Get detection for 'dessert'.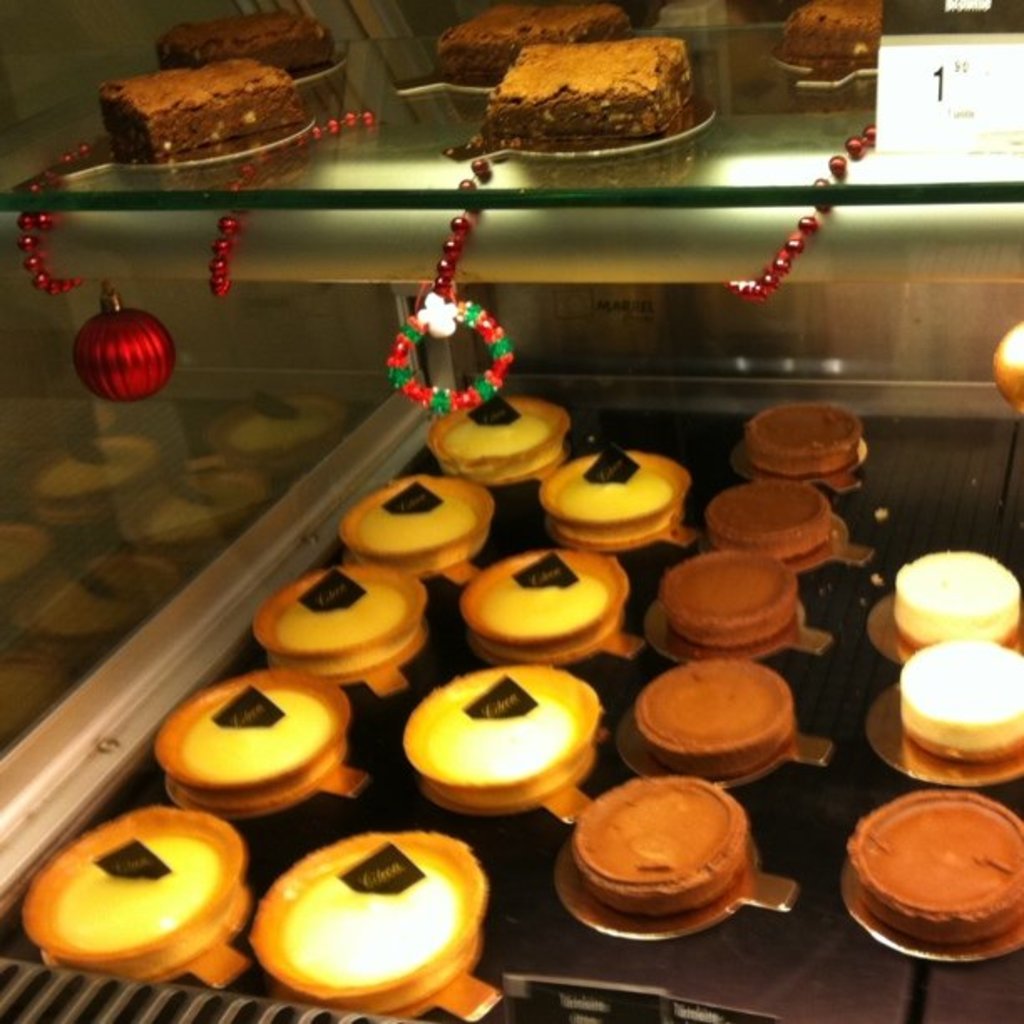
Detection: 100, 55, 308, 157.
